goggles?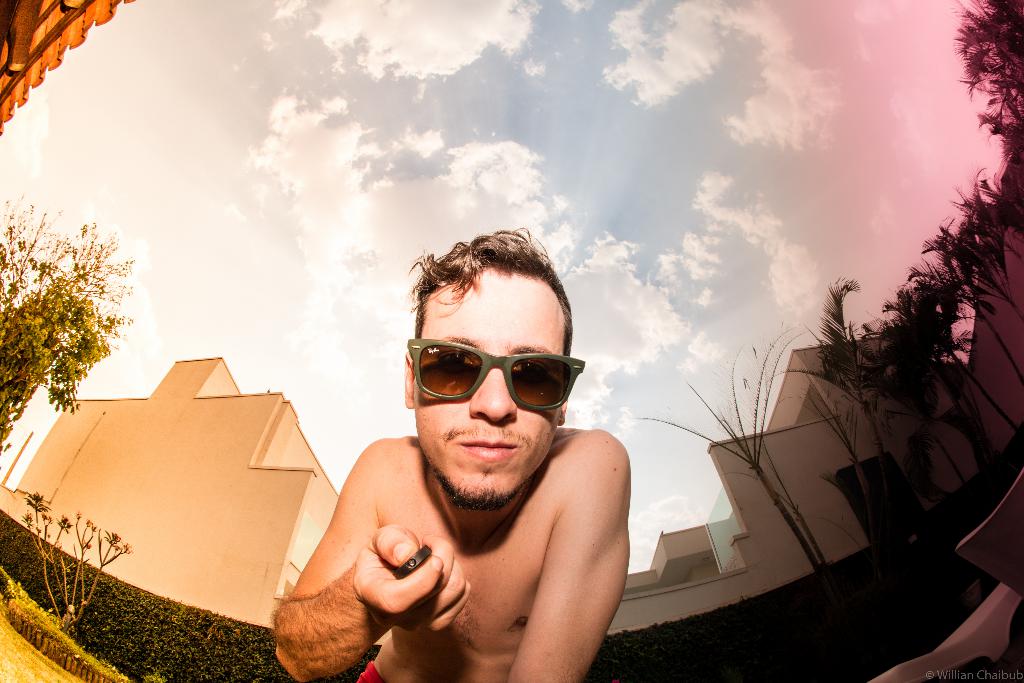
412:336:591:414
